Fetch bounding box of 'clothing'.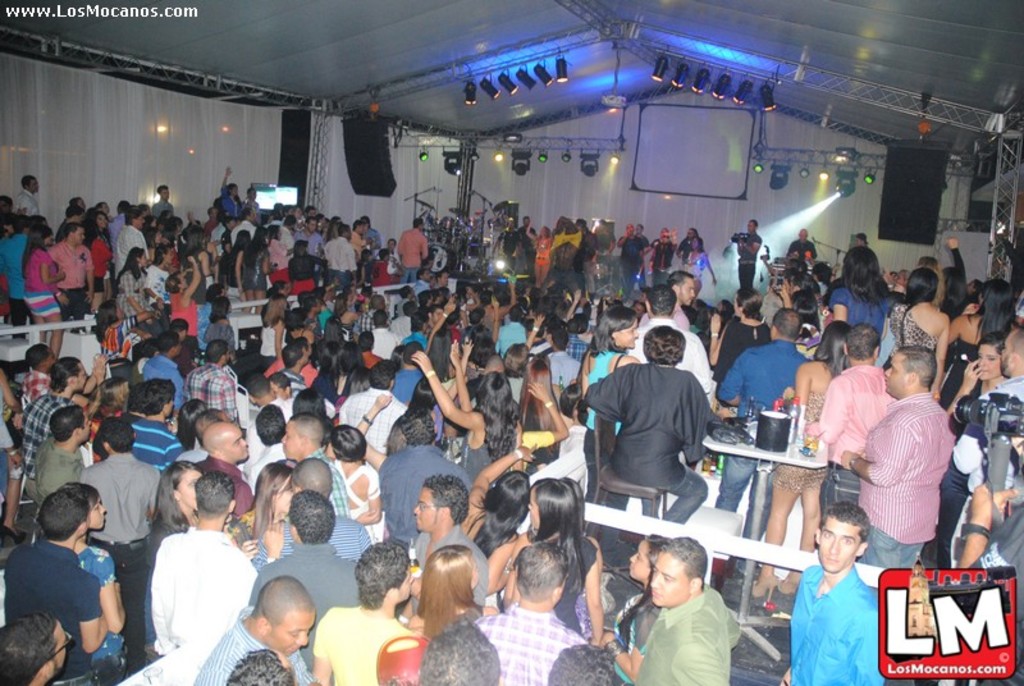
Bbox: box=[44, 235, 93, 323].
